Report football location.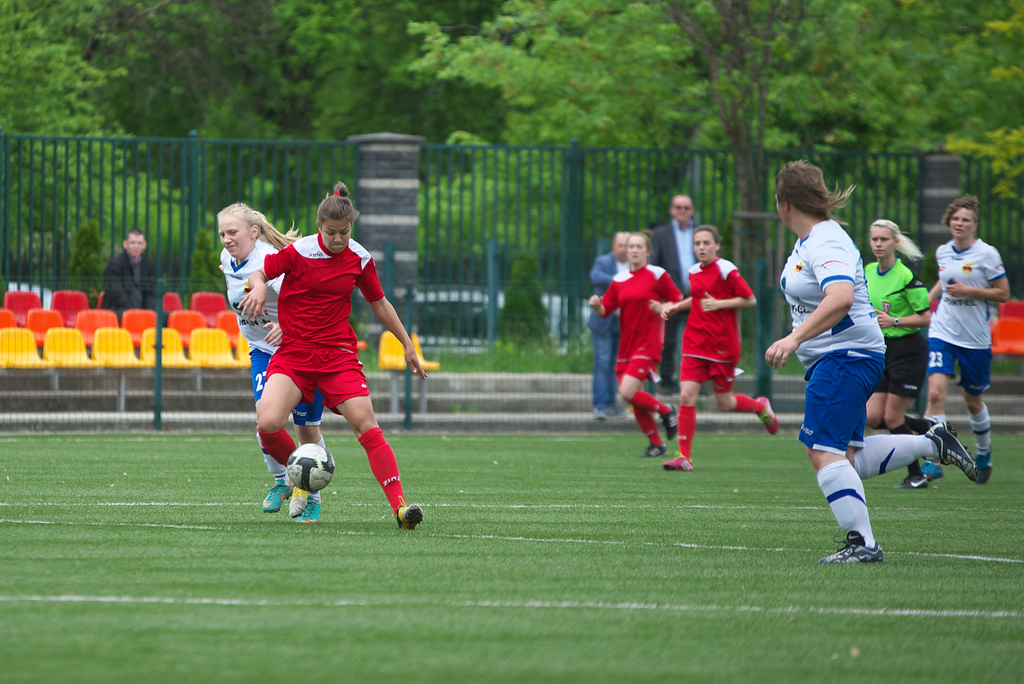
Report: bbox=[285, 442, 335, 494].
